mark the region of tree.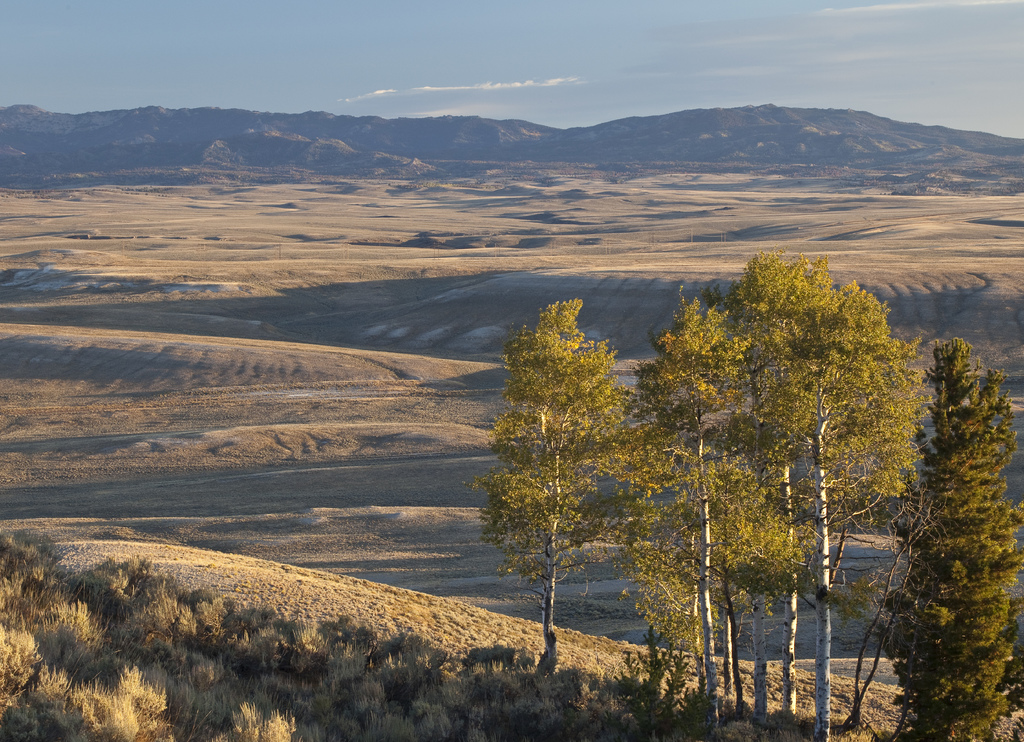
Region: 693, 245, 936, 741.
